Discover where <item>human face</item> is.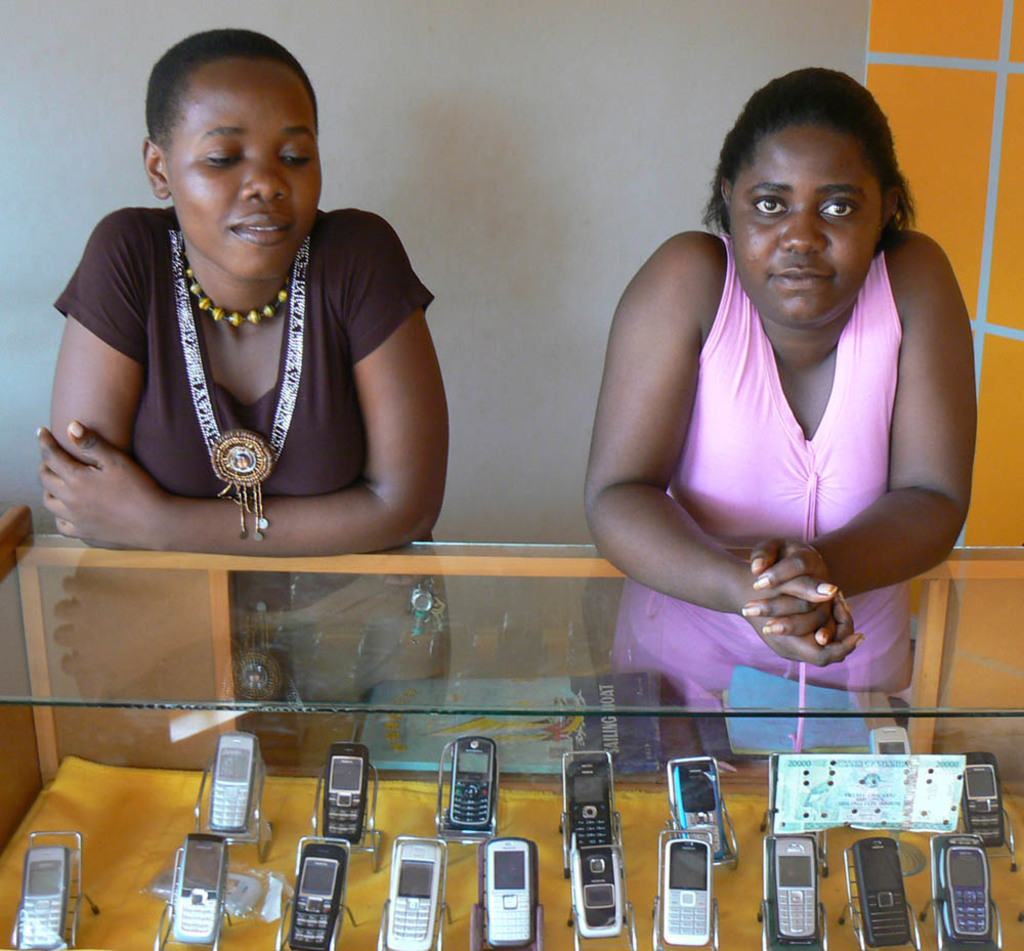
Discovered at rect(164, 64, 322, 278).
